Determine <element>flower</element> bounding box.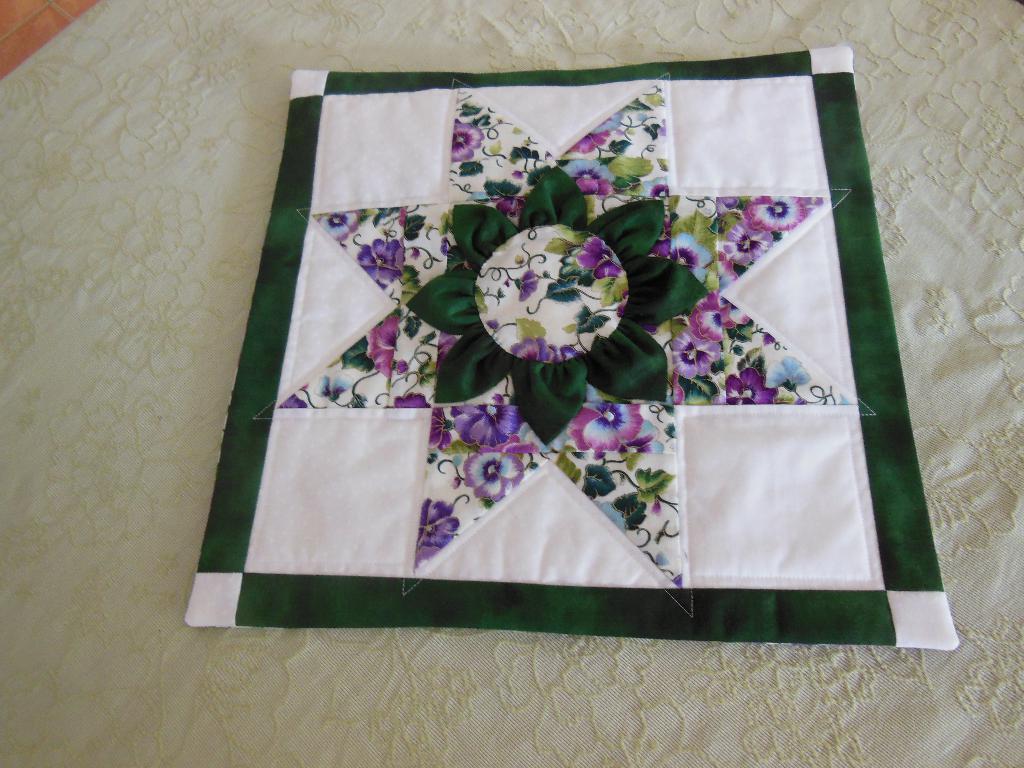
Determined: BBox(543, 276, 579, 302).
